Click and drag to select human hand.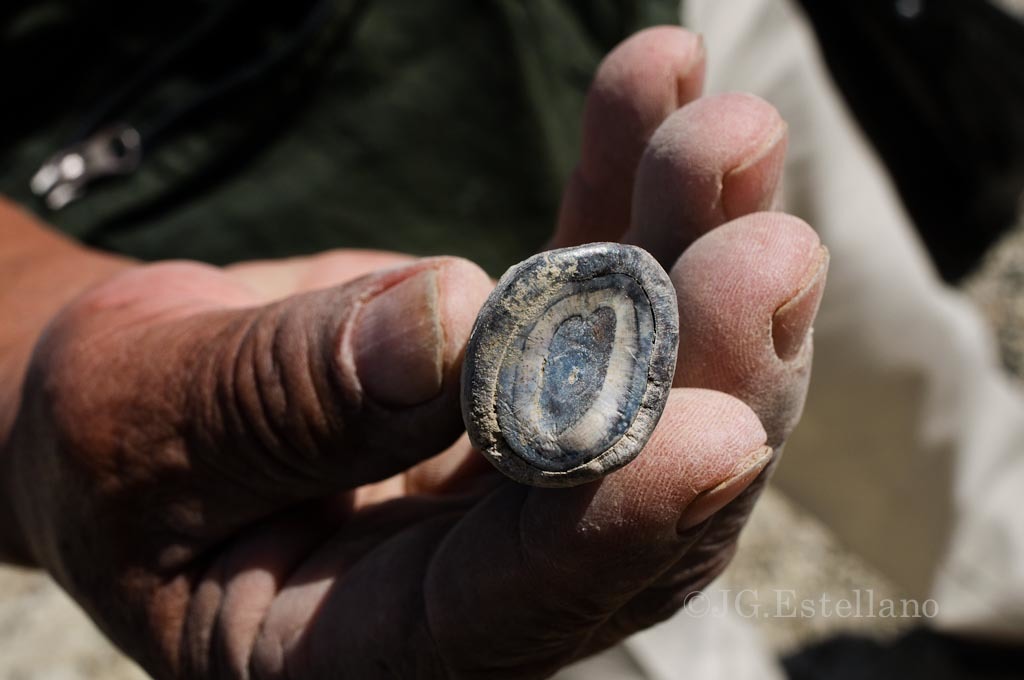
Selection: Rect(18, 15, 839, 679).
